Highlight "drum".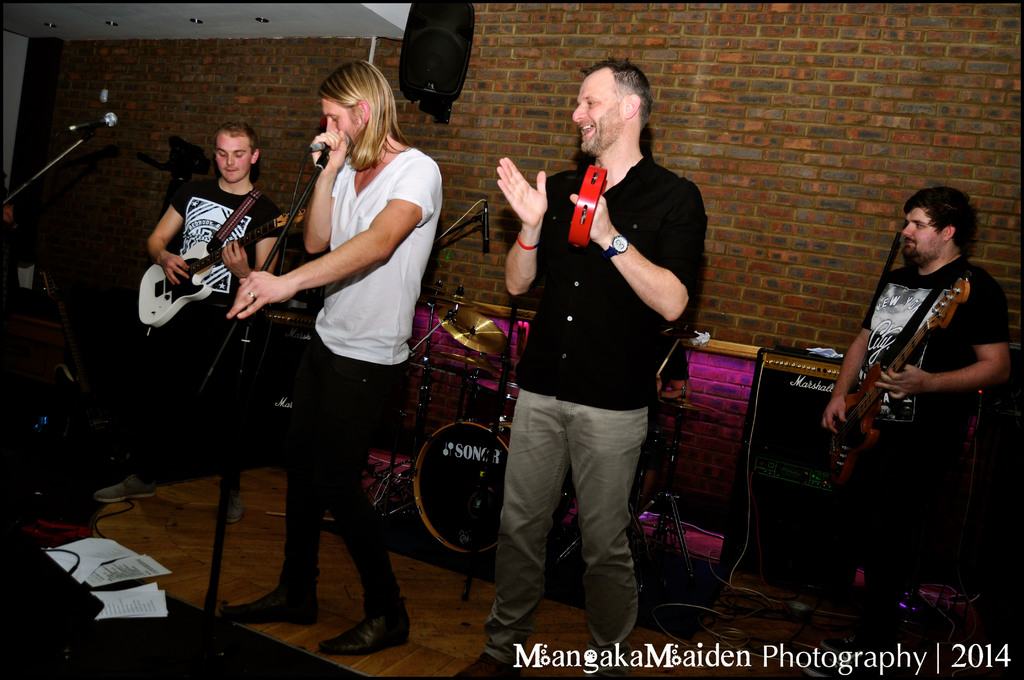
Highlighted region: select_region(409, 414, 502, 556).
